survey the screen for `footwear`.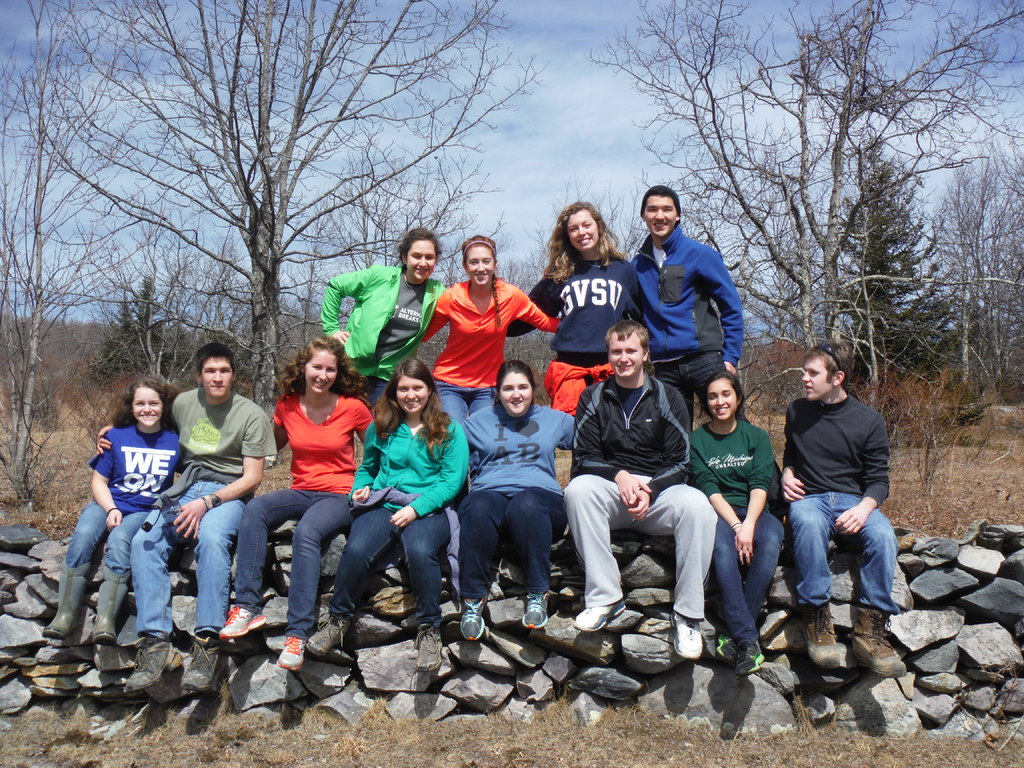
Survey found: <region>278, 631, 301, 675</region>.
